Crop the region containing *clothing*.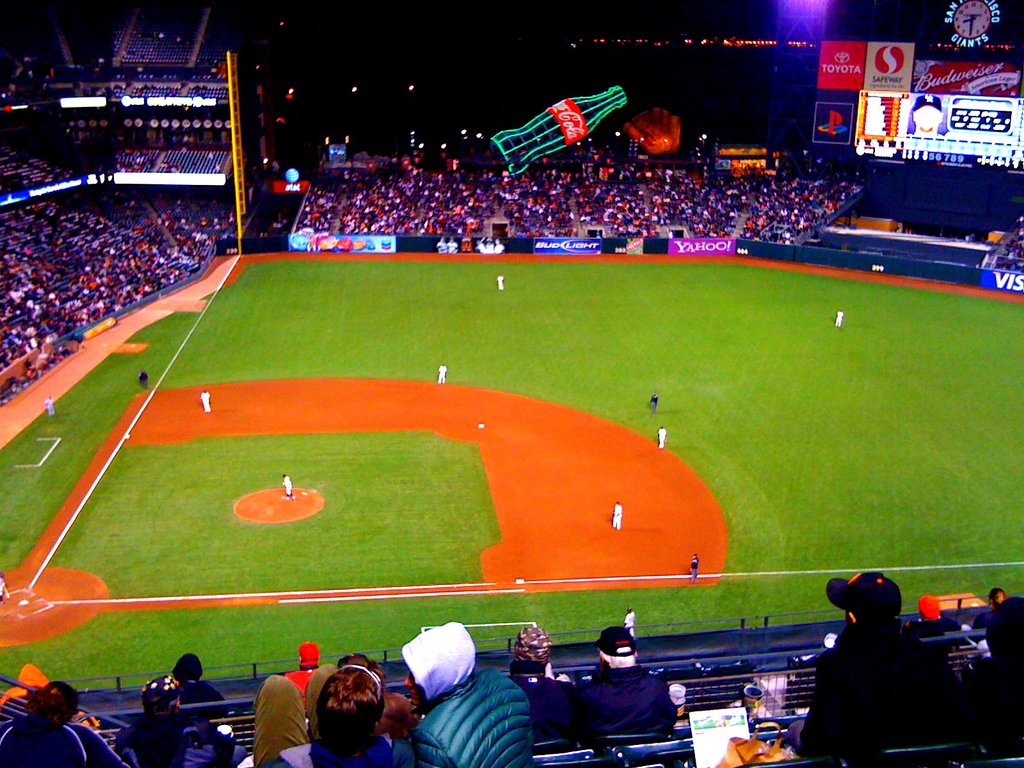
Crop region: region(788, 616, 968, 751).
